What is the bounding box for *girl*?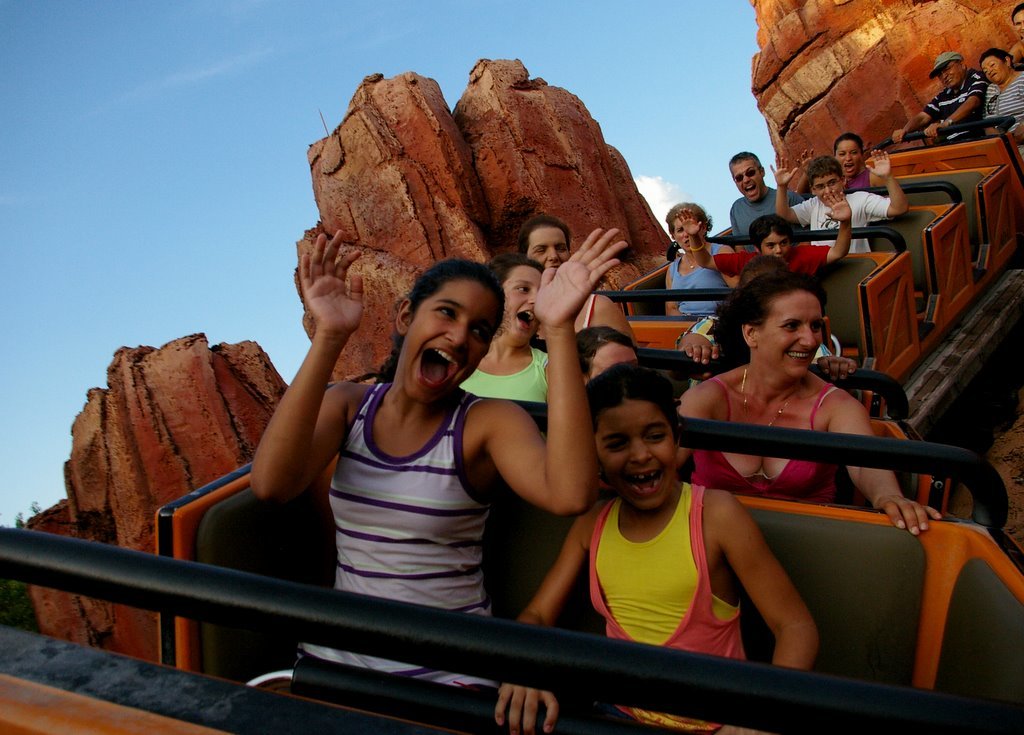
(left=763, top=143, right=913, bottom=252).
